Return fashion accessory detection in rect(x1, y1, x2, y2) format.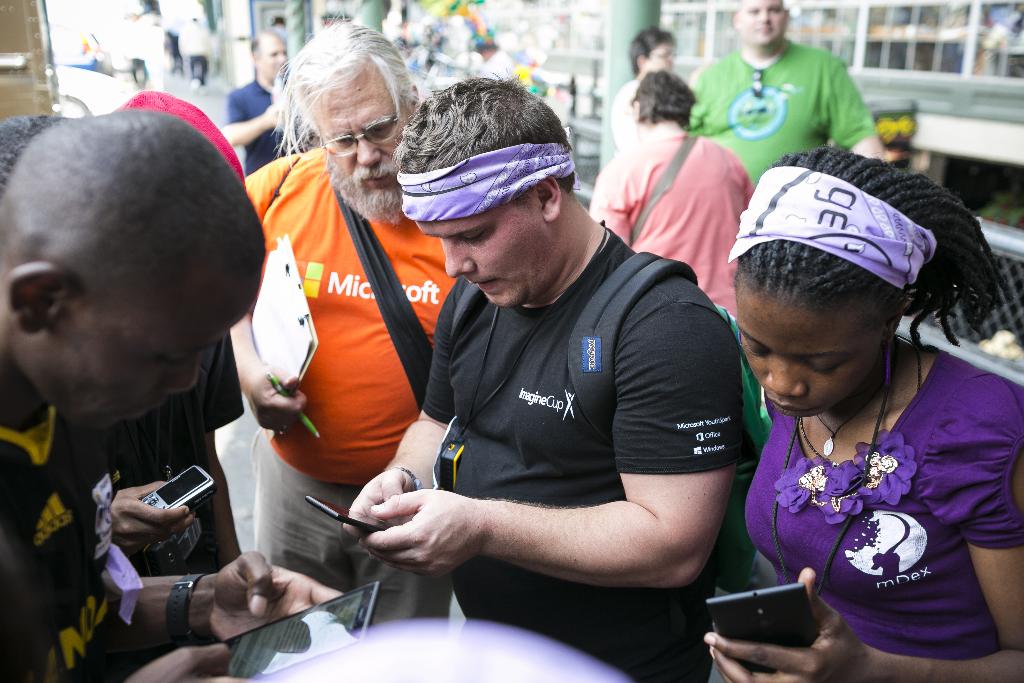
rect(401, 143, 583, 217).
